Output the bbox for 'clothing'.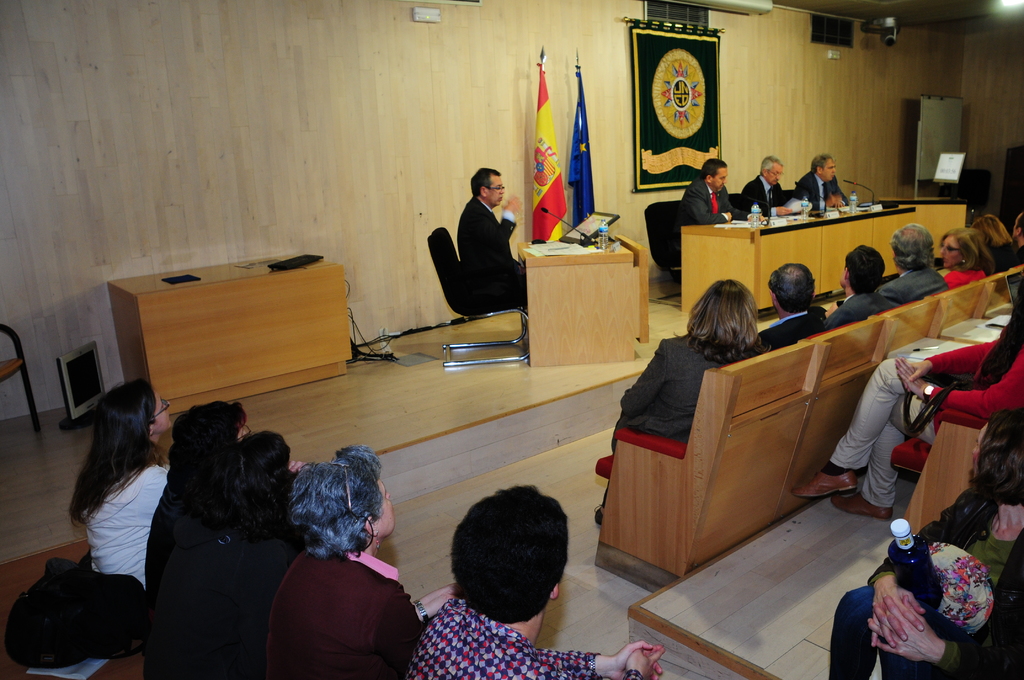
bbox(621, 315, 743, 445).
